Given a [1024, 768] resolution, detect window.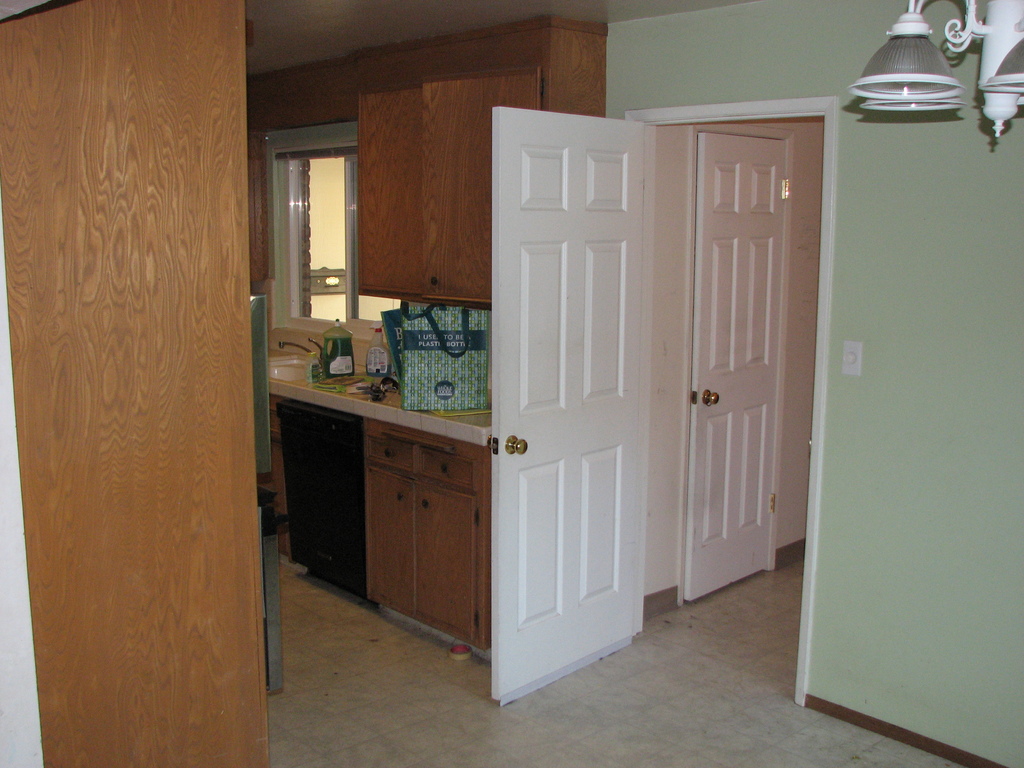
x1=257, y1=111, x2=368, y2=327.
